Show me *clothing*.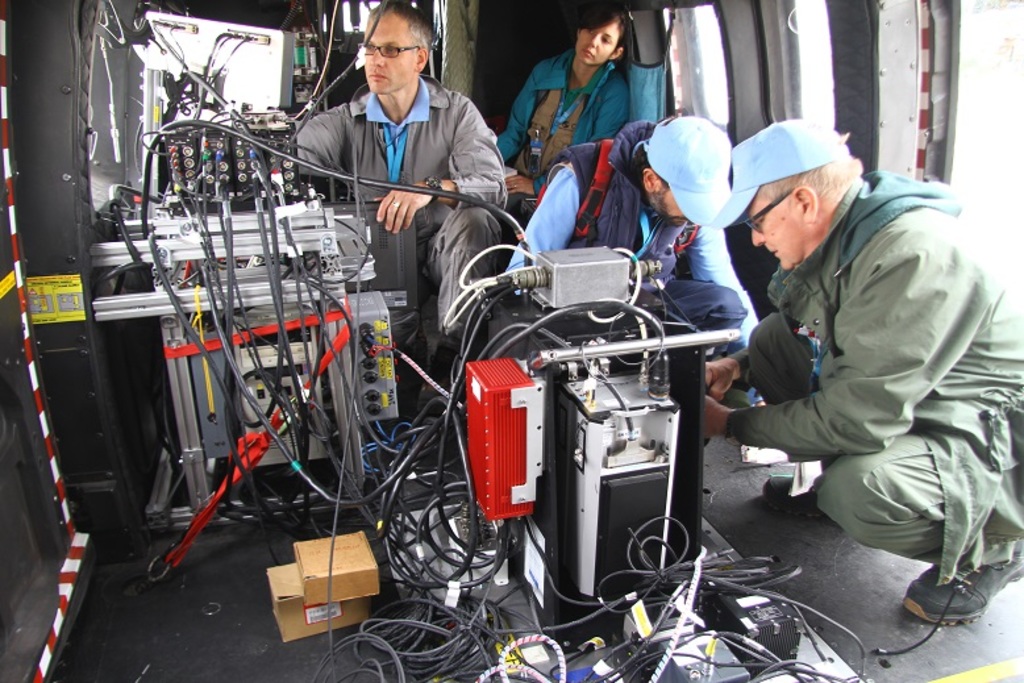
*clothing* is here: crop(492, 46, 632, 195).
